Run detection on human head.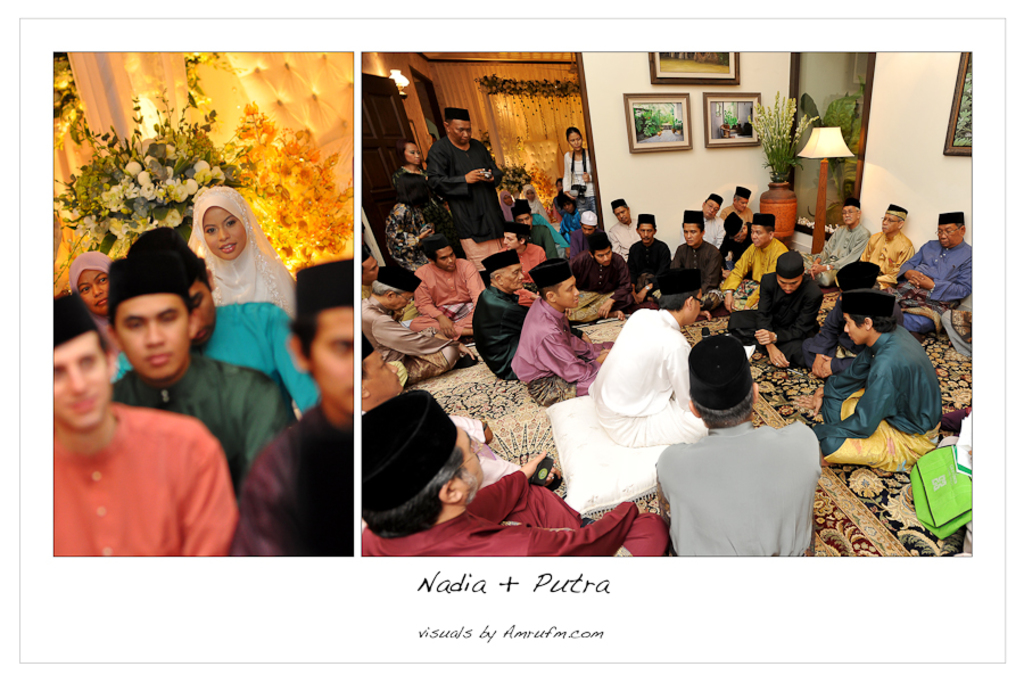
Result: 499/186/514/206.
